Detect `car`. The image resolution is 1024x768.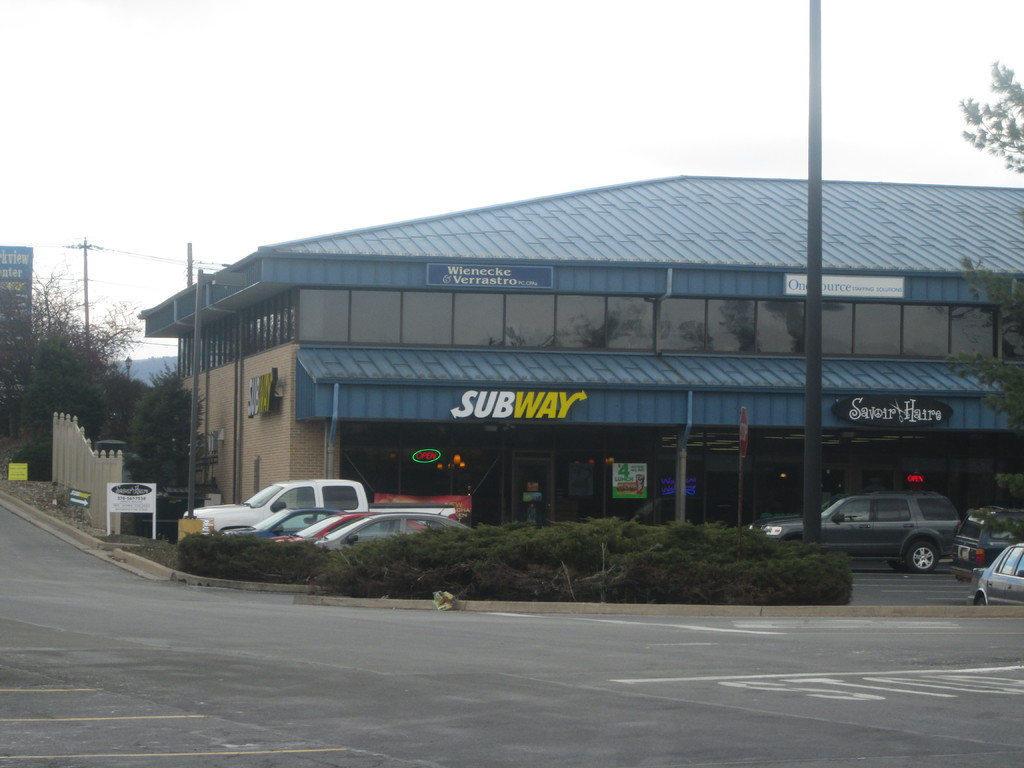
[left=747, top=487, right=958, bottom=566].
